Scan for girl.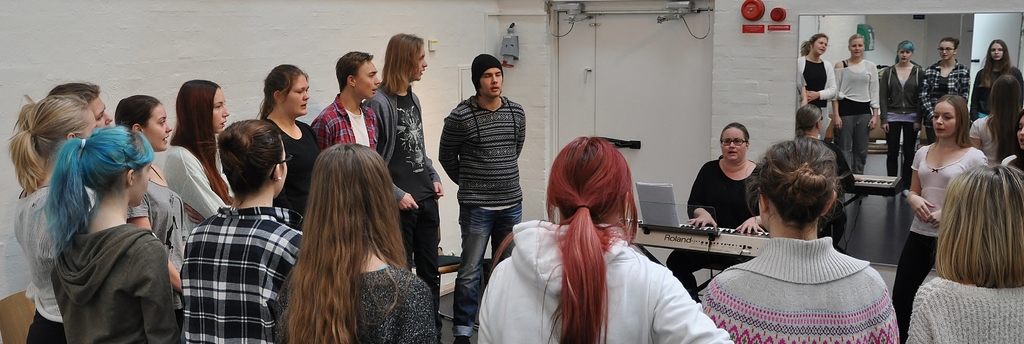
Scan result: 115,97,191,257.
